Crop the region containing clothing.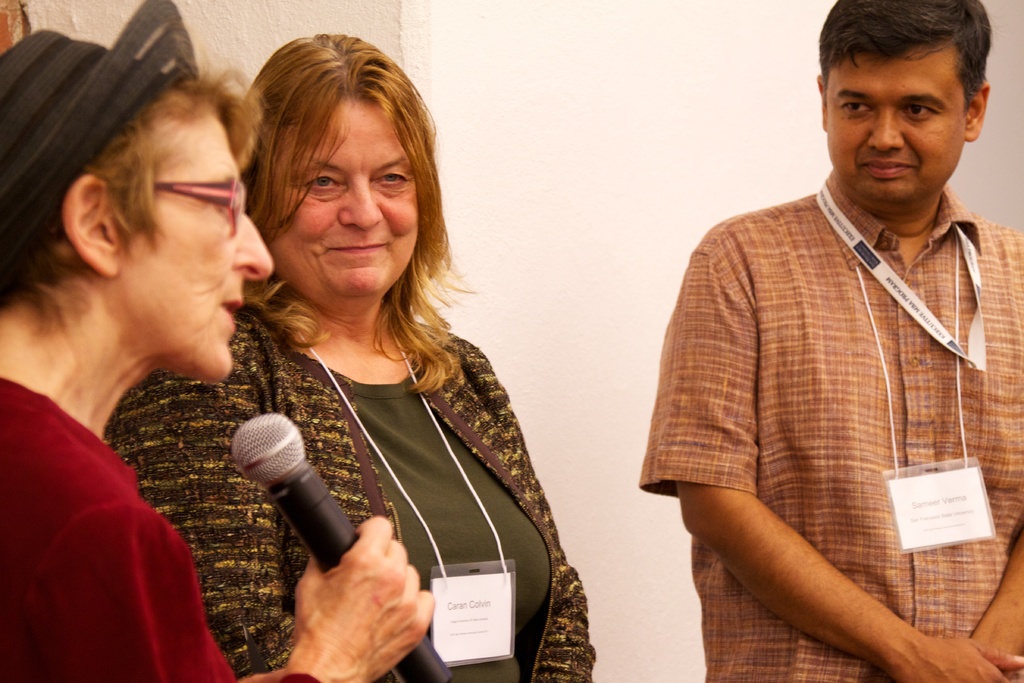
Crop region: {"x1": 682, "y1": 177, "x2": 1015, "y2": 644}.
